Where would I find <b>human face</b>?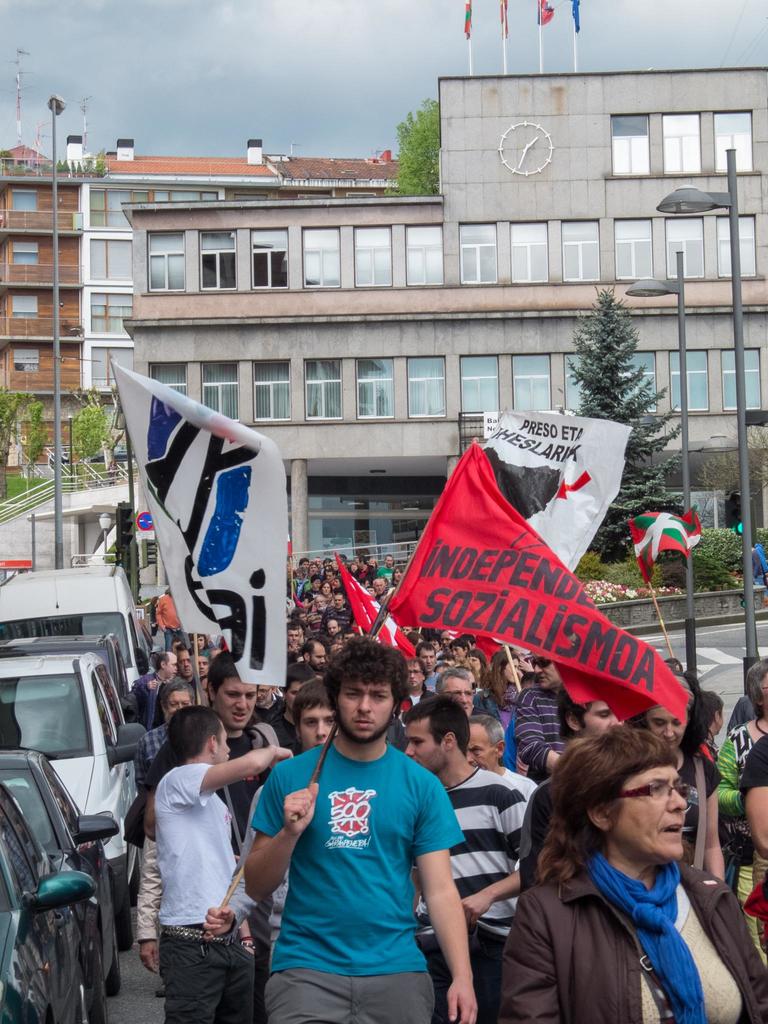
At l=335, t=678, r=395, b=739.
